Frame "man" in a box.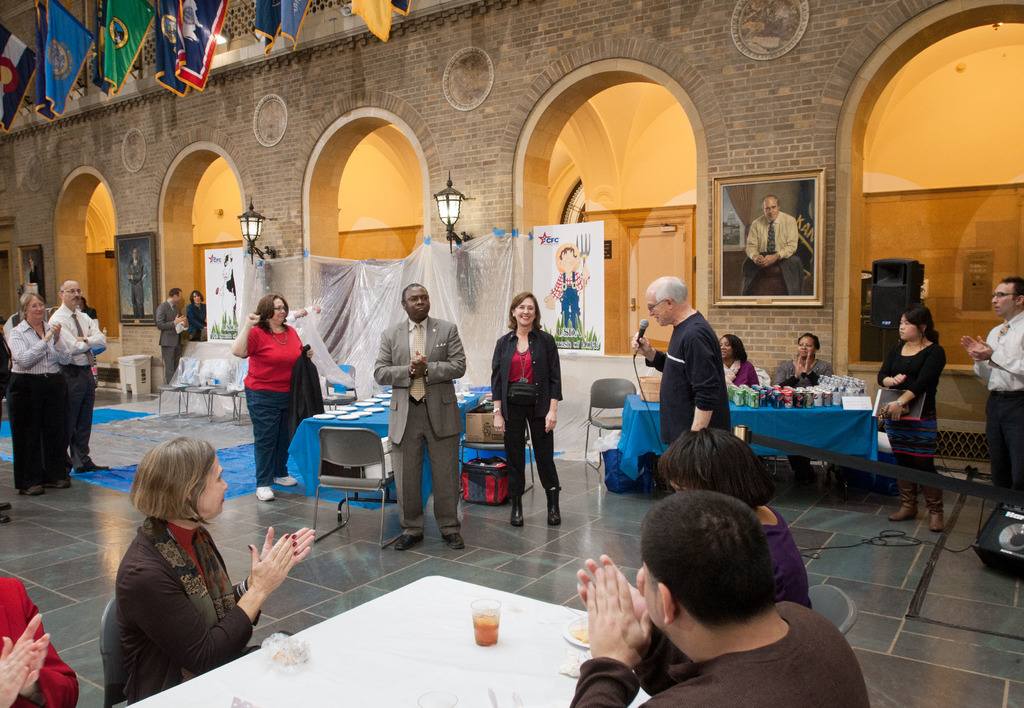
156/289/188/383.
